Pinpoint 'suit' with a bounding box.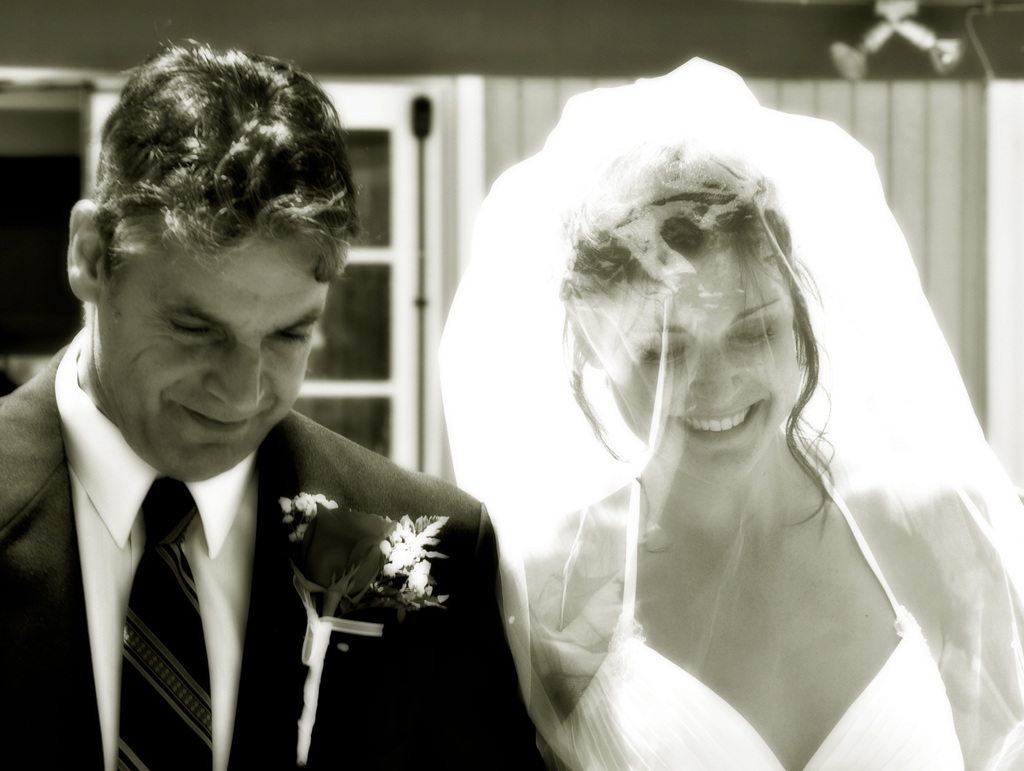
<box>0,340,531,770</box>.
